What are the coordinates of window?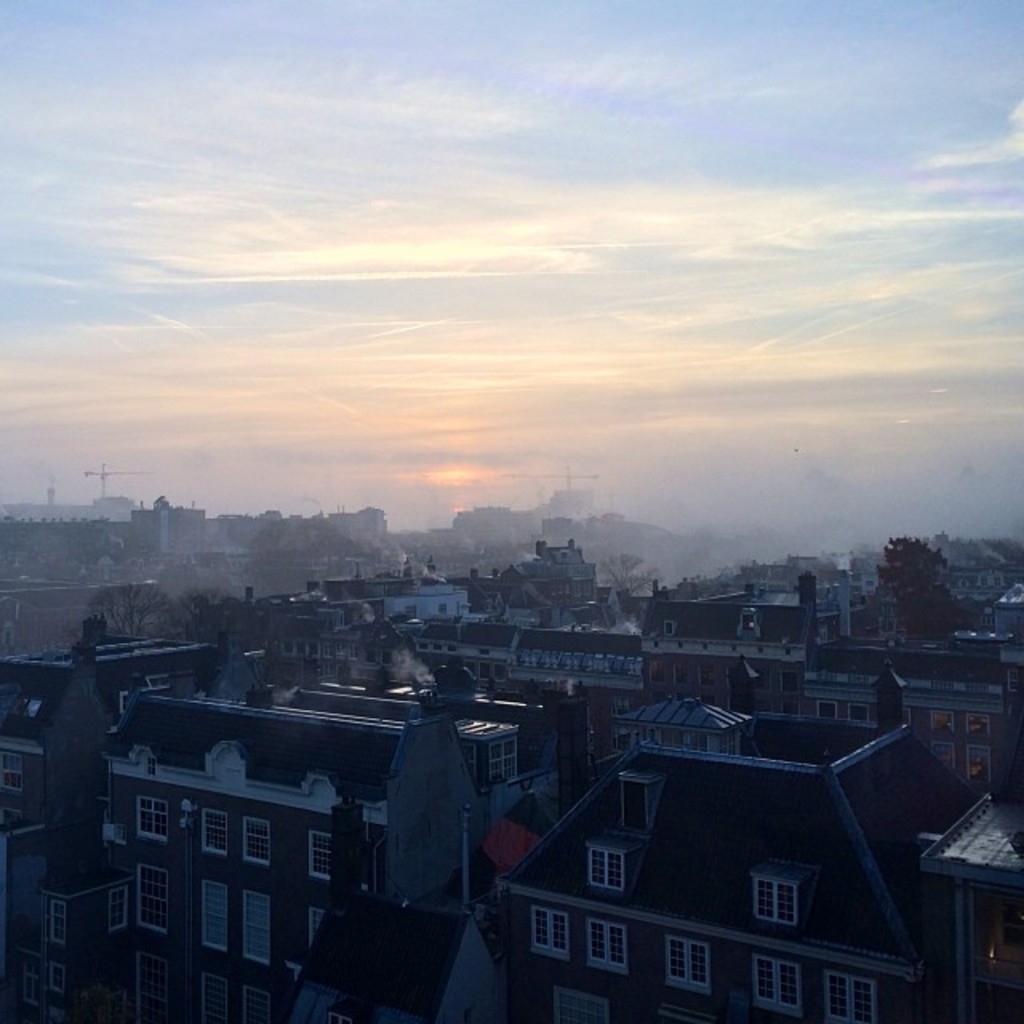
detection(755, 874, 798, 930).
